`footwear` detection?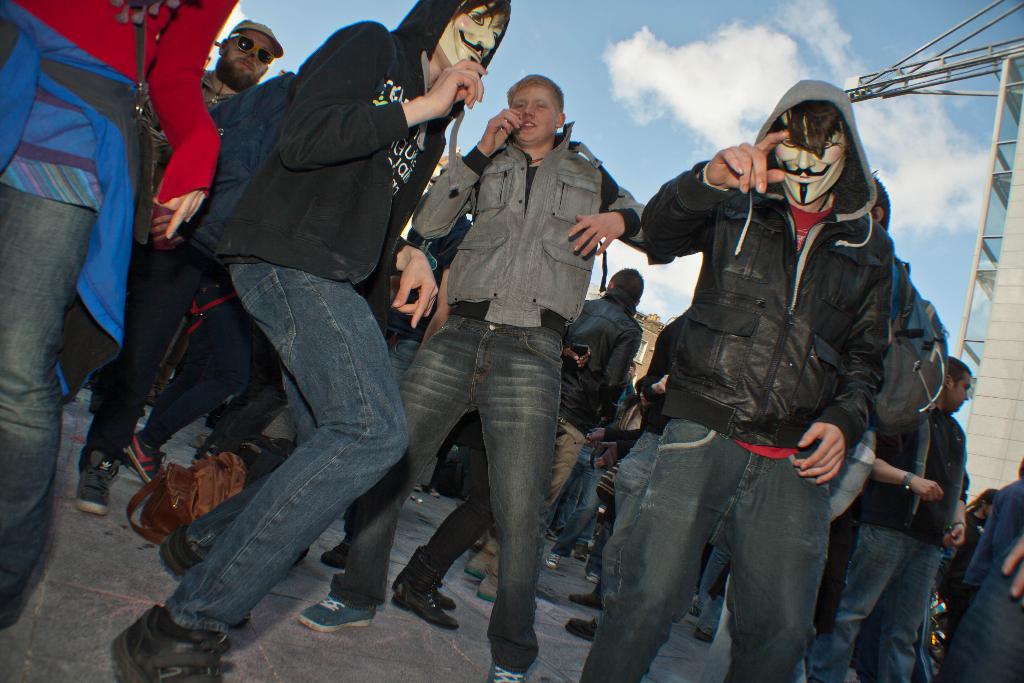
x1=570, y1=587, x2=600, y2=609
